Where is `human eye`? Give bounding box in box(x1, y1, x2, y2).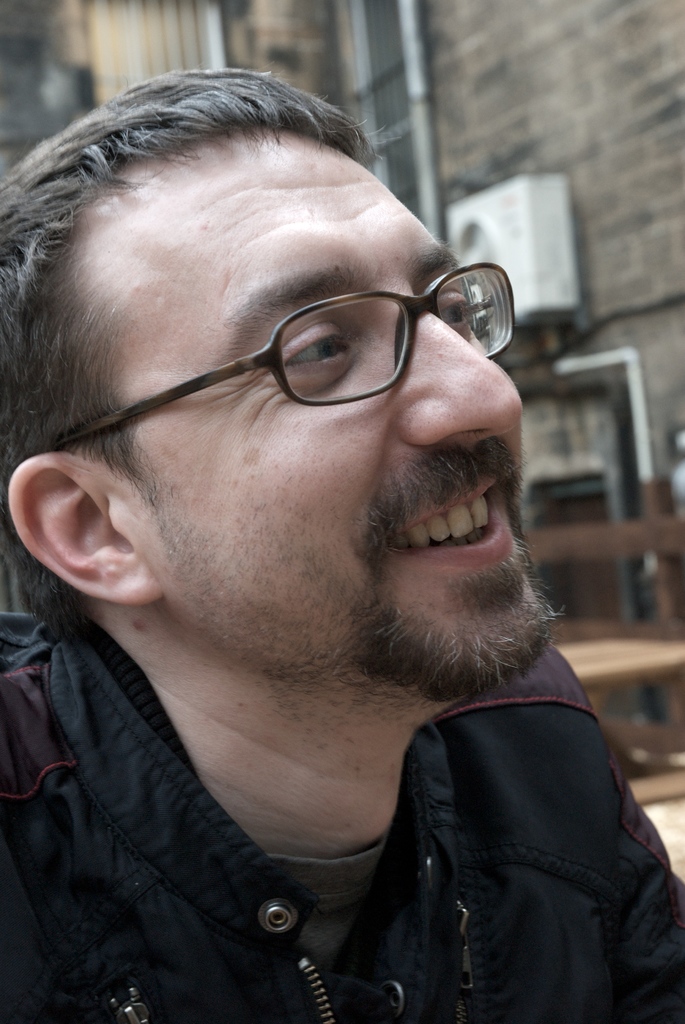
box(433, 280, 471, 337).
